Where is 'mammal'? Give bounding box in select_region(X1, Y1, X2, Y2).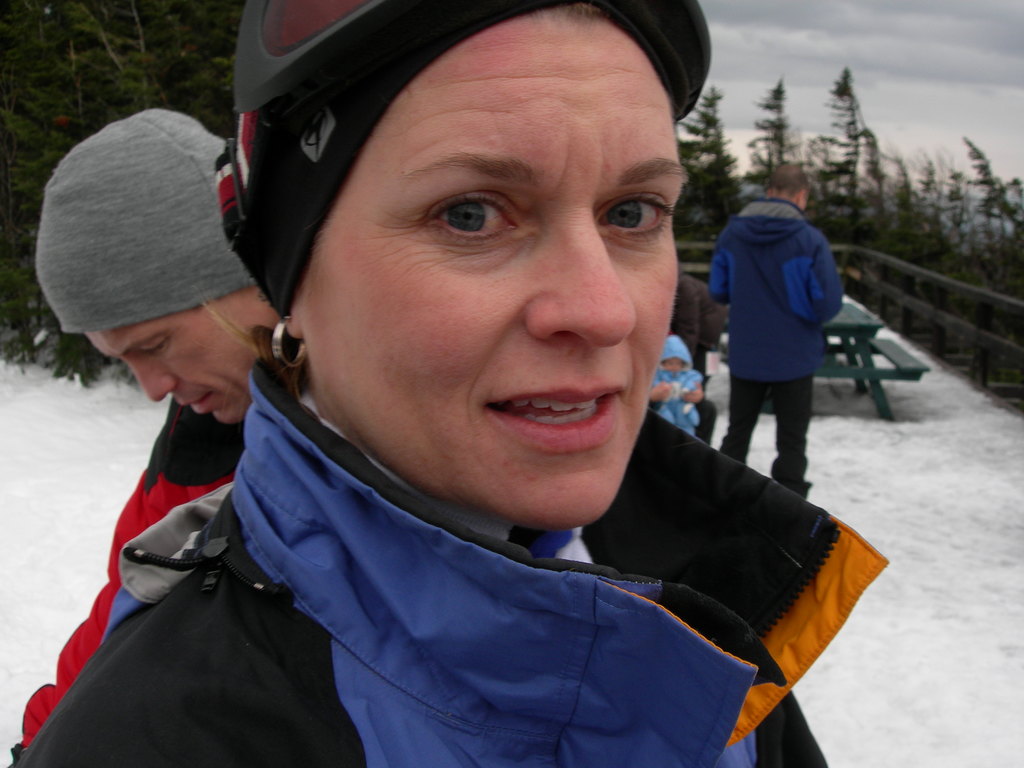
select_region(710, 160, 842, 505).
